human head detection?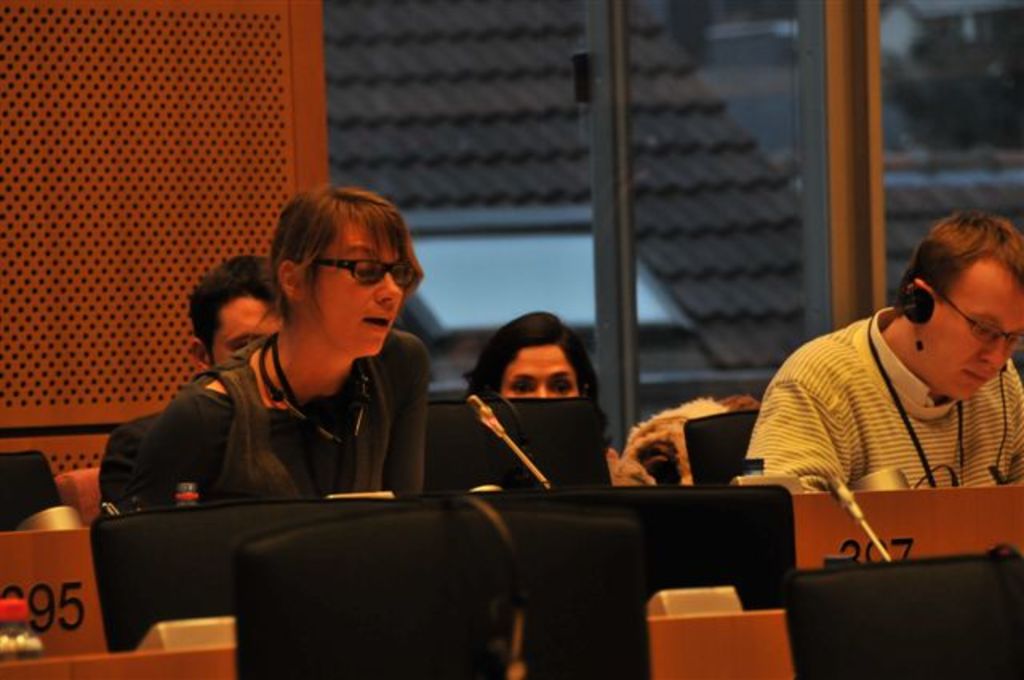
<region>187, 256, 286, 373</region>
